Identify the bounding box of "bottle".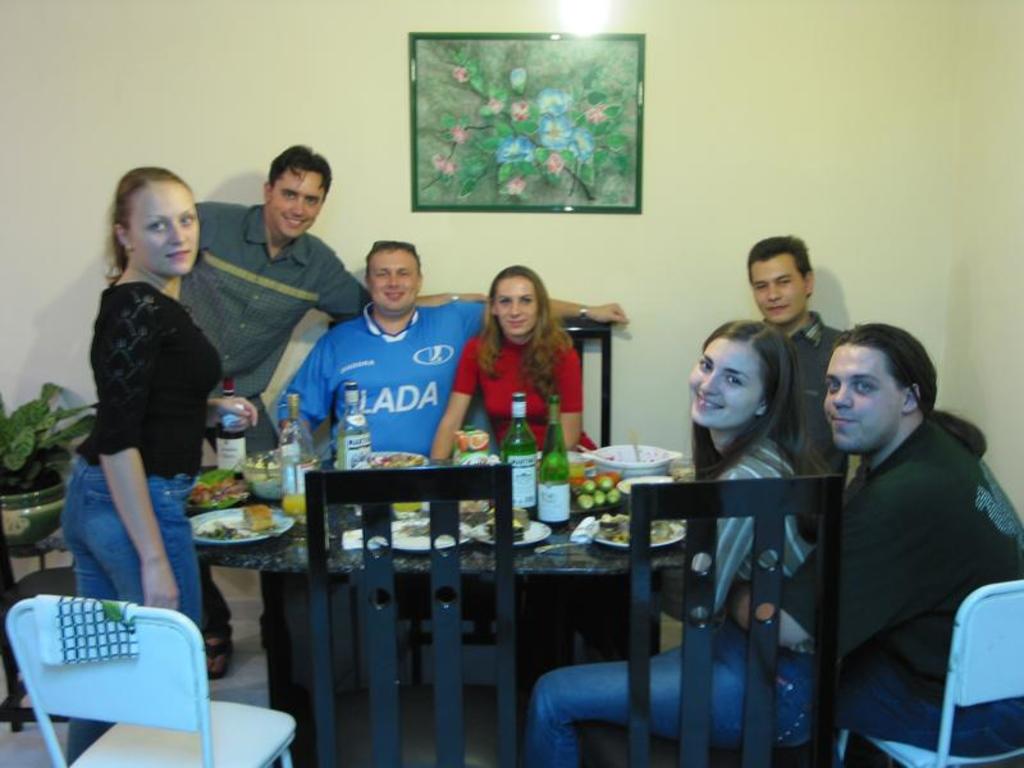
l=215, t=372, r=255, b=480.
